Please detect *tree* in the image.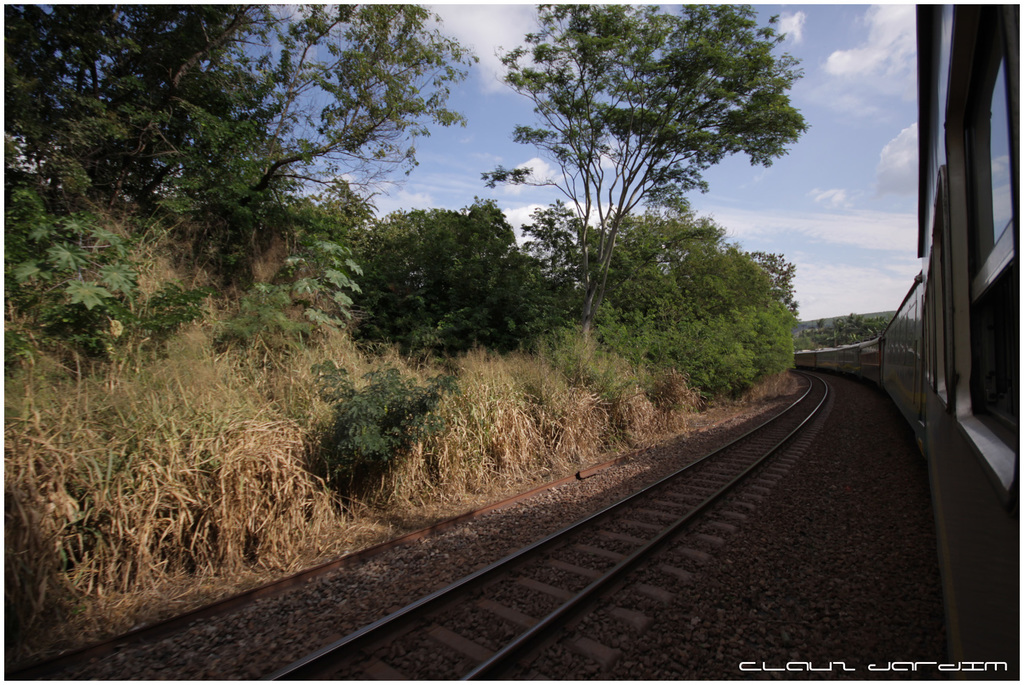
bbox(687, 242, 799, 386).
